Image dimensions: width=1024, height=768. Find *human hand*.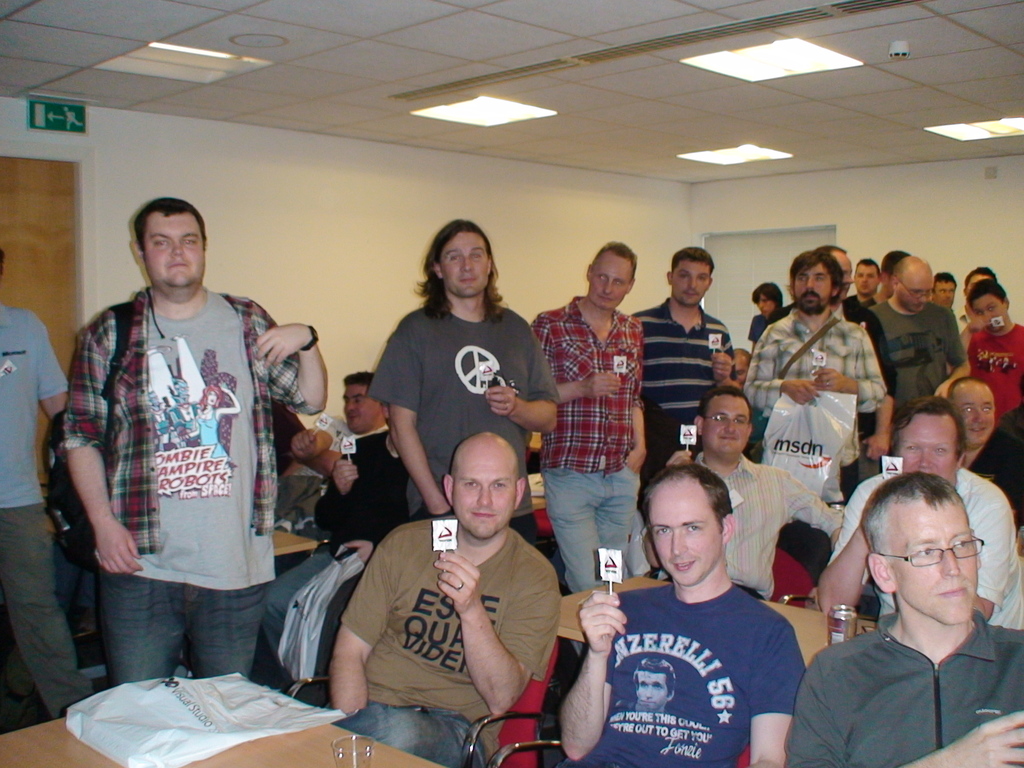
584,370,623,399.
